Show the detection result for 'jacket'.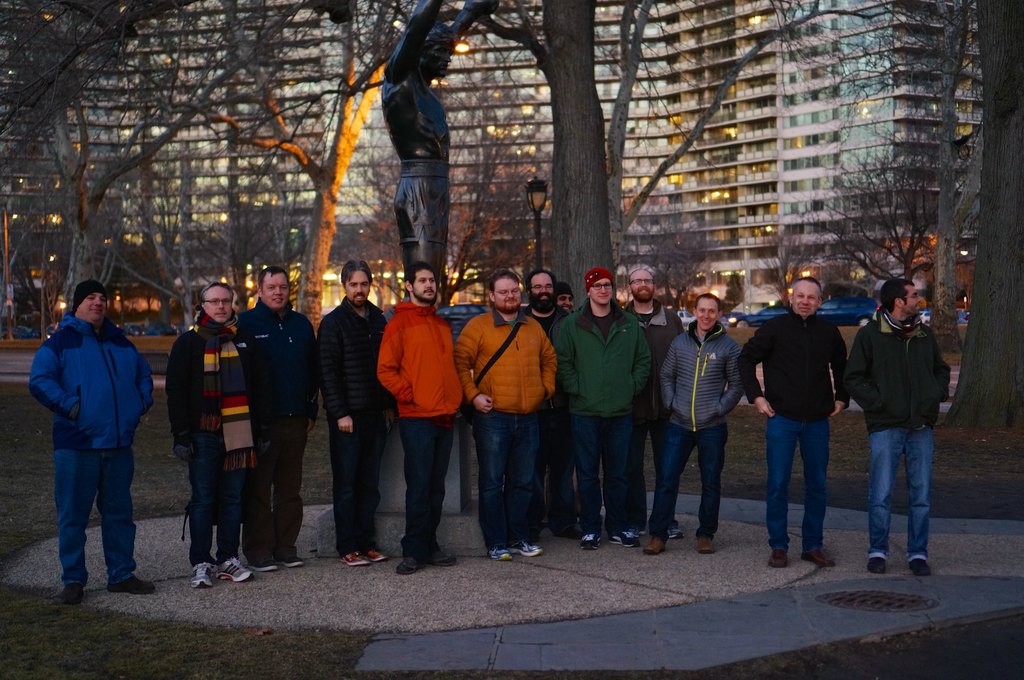
736 306 858 420.
